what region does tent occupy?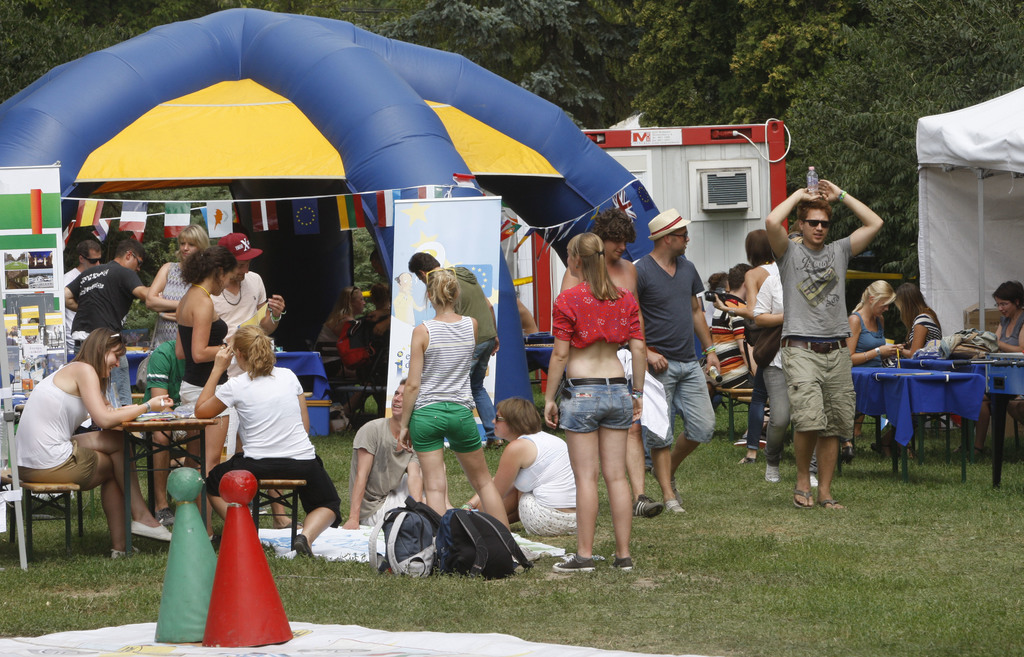
<box>915,103,1010,367</box>.
